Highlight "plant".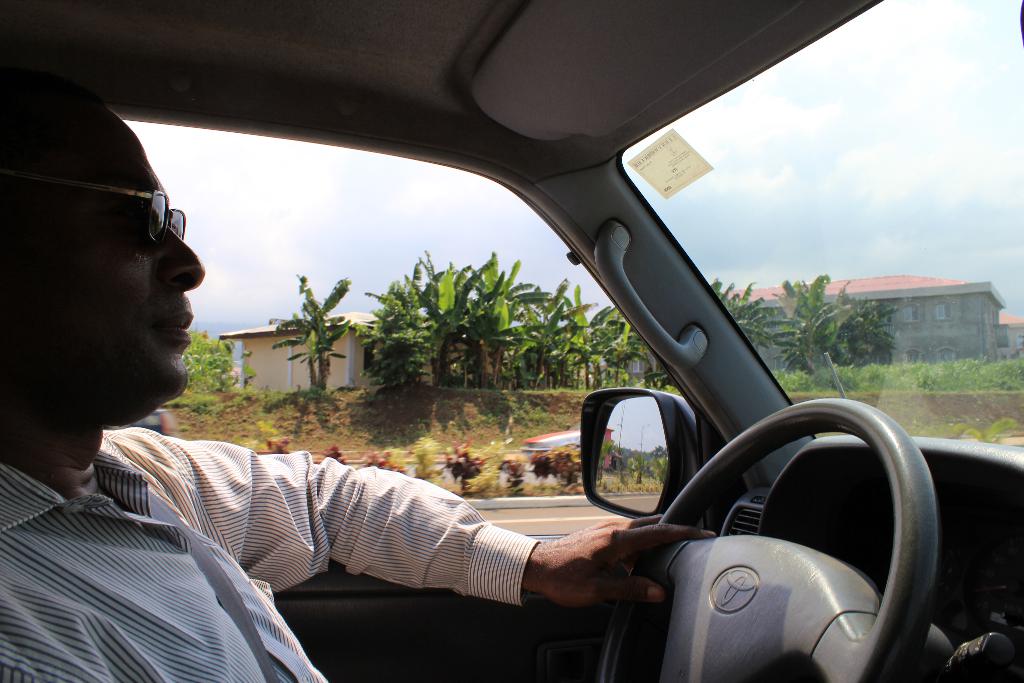
Highlighted region: 514:270:694:397.
